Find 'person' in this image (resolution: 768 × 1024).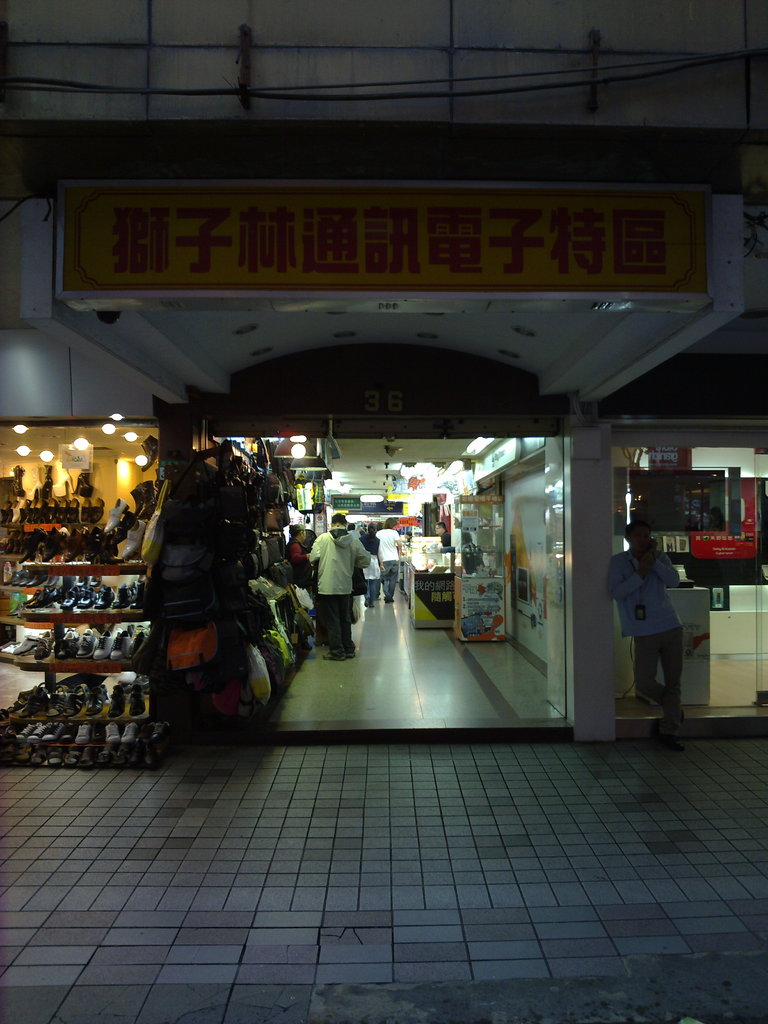
x1=374, y1=510, x2=401, y2=603.
